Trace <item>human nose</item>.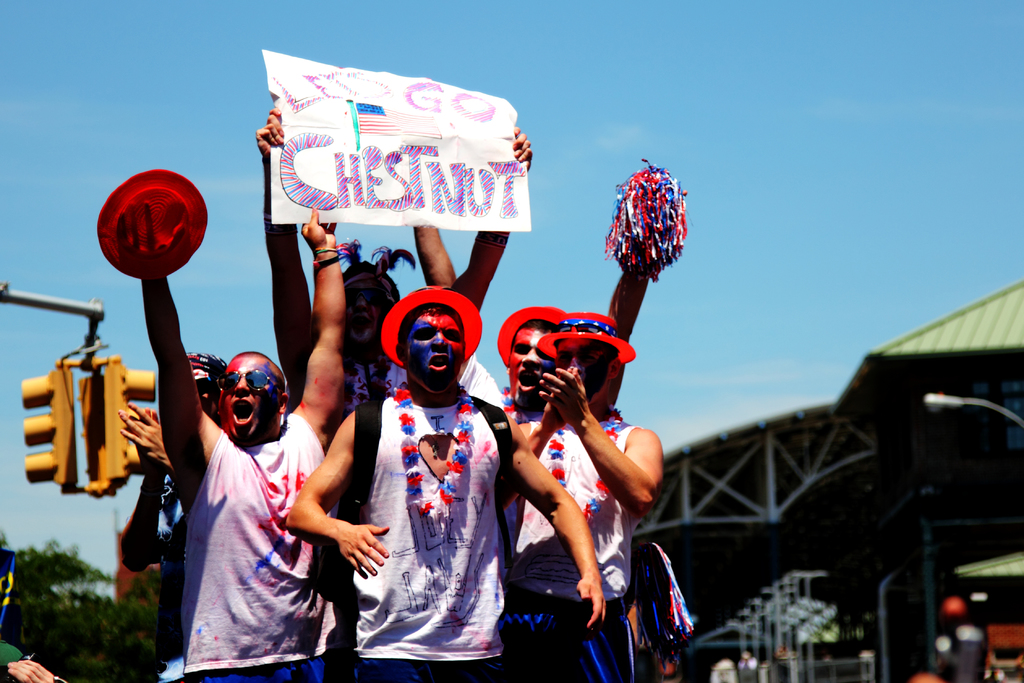
Traced to {"x1": 430, "y1": 331, "x2": 447, "y2": 349}.
